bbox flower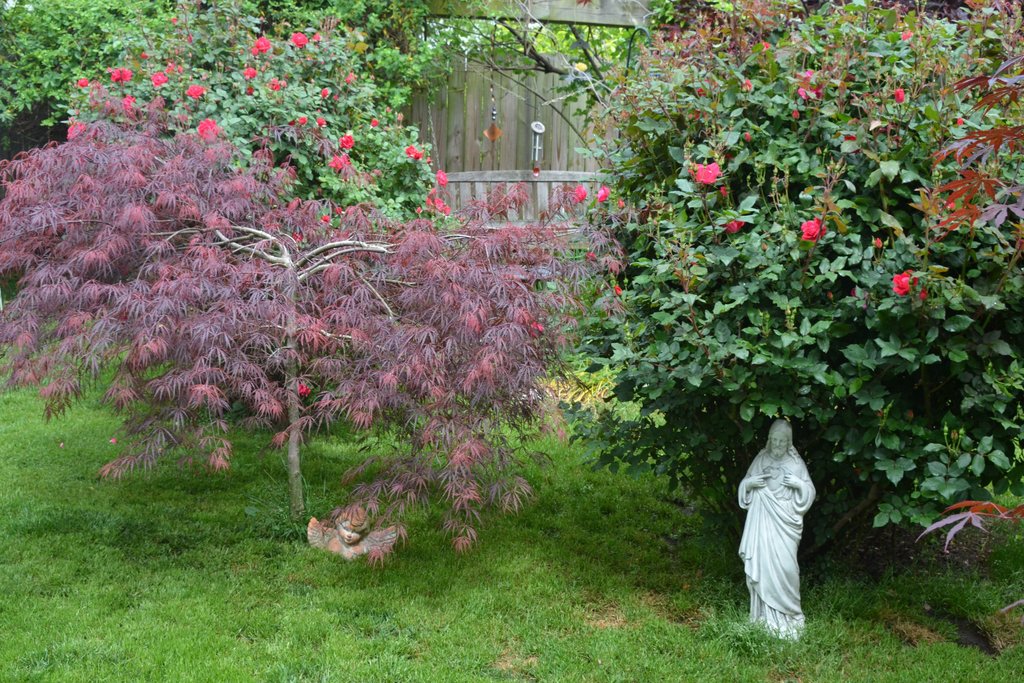
<region>299, 384, 311, 397</region>
